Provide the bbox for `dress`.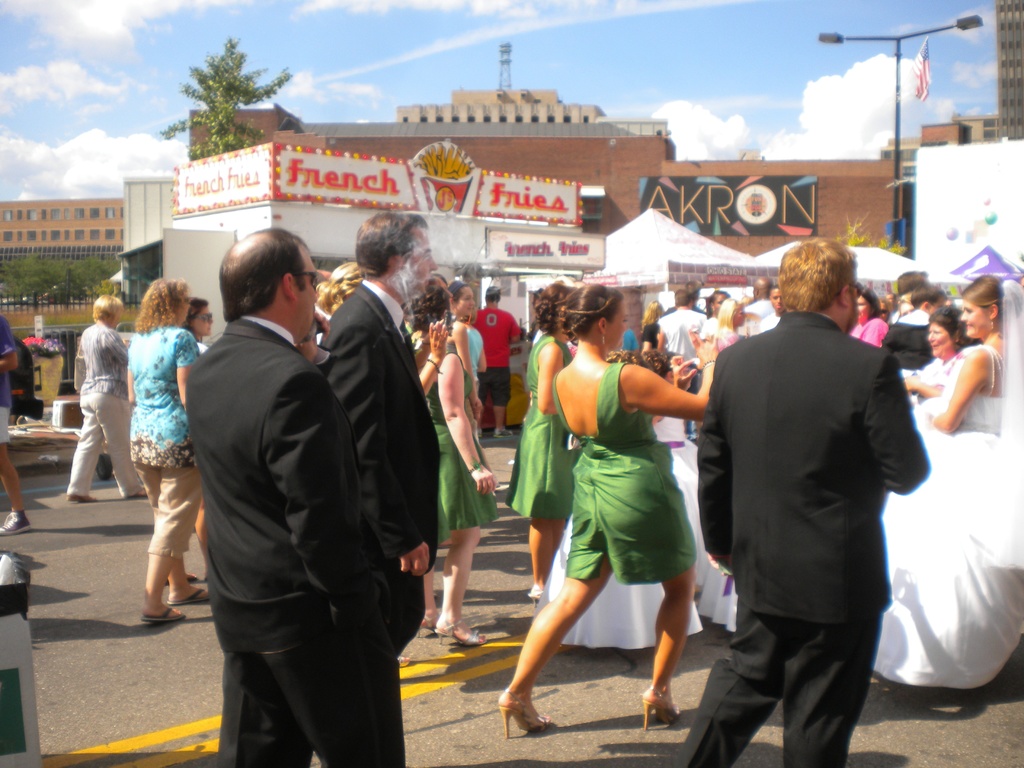
box(652, 415, 712, 591).
